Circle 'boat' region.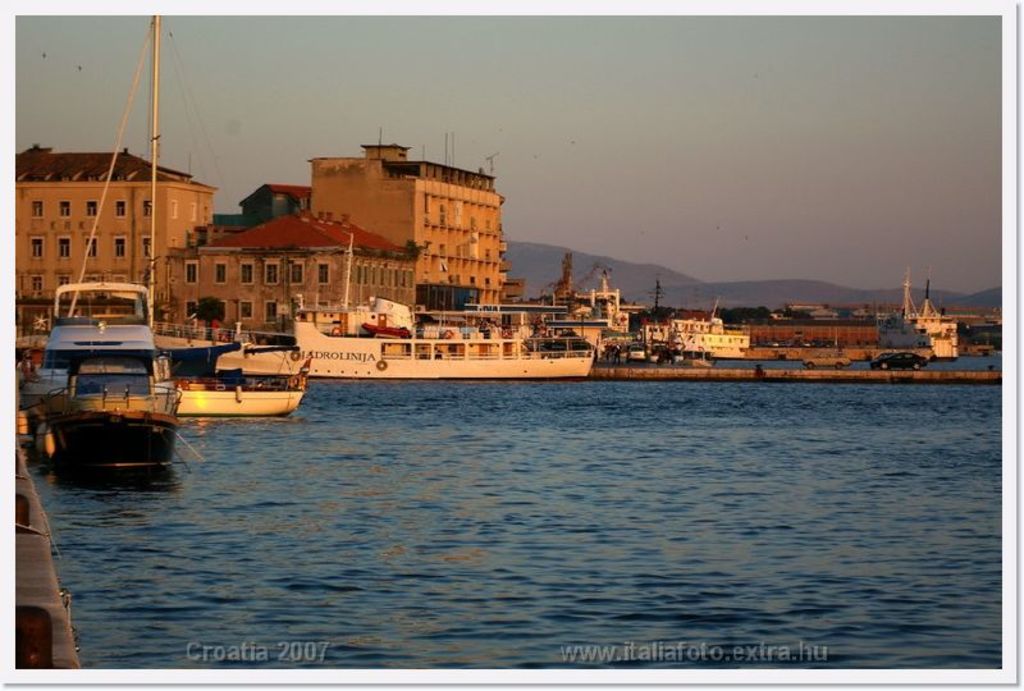
Region: crop(155, 342, 311, 411).
